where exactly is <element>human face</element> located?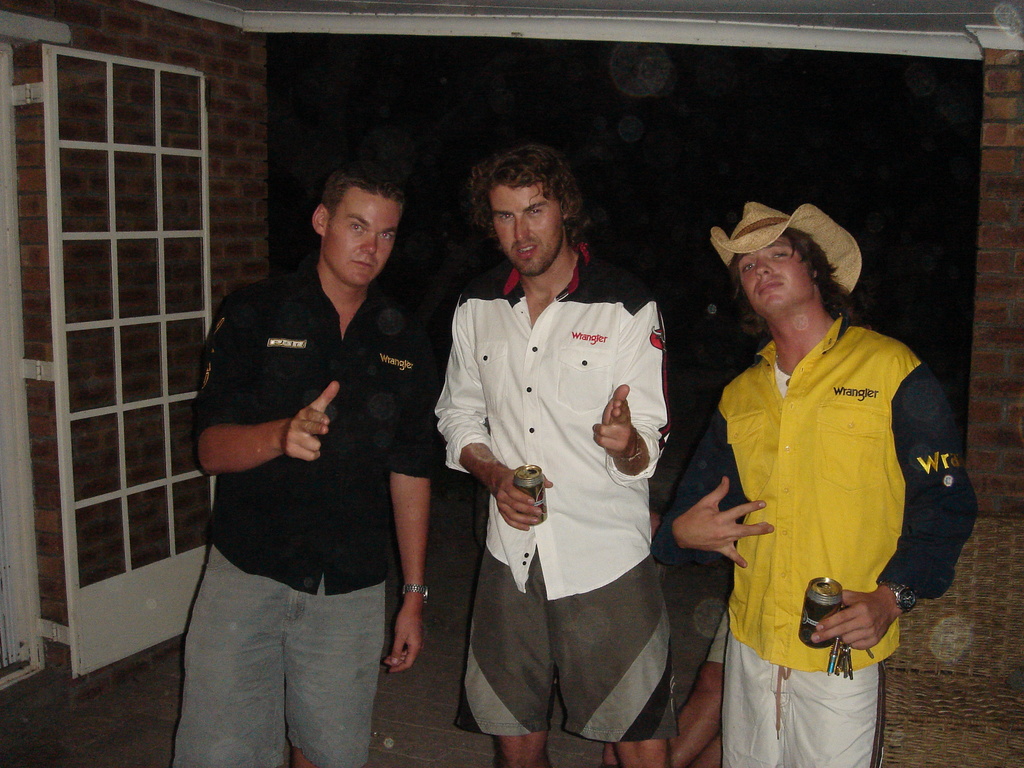
Its bounding box is <box>323,186,403,282</box>.
